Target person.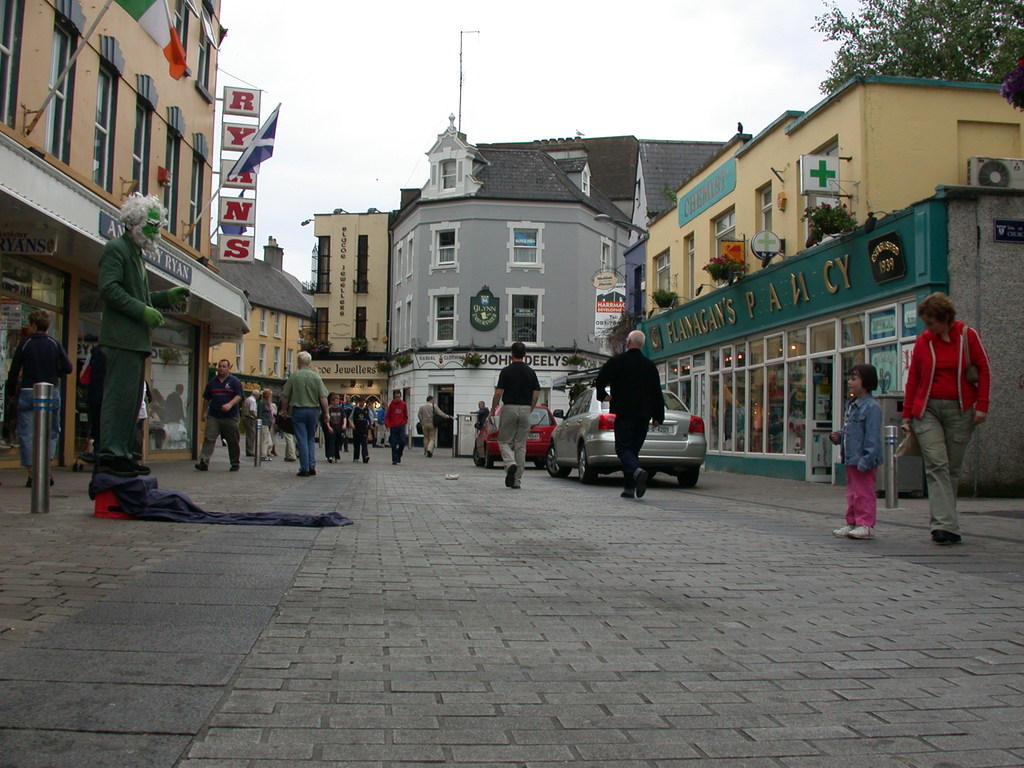
Target region: box=[488, 342, 545, 487].
